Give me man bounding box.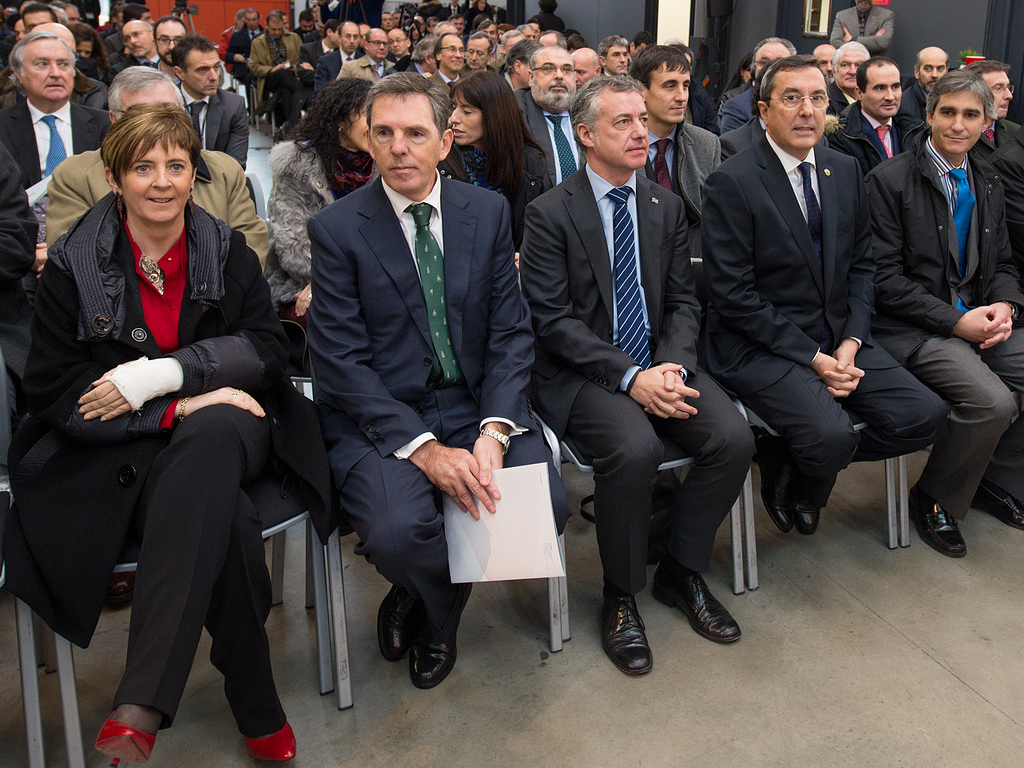
(20, 8, 87, 60).
